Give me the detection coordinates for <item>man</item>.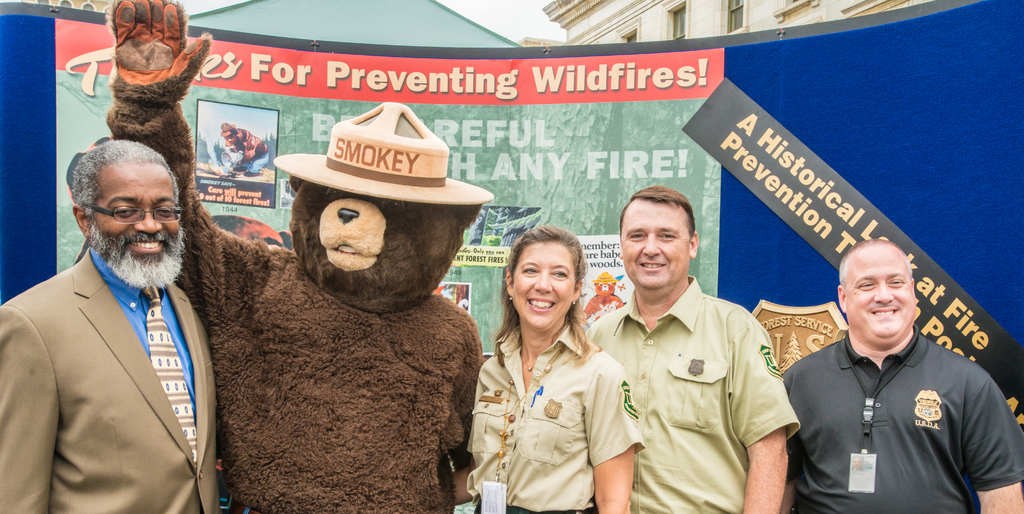
(x1=582, y1=187, x2=801, y2=513).
